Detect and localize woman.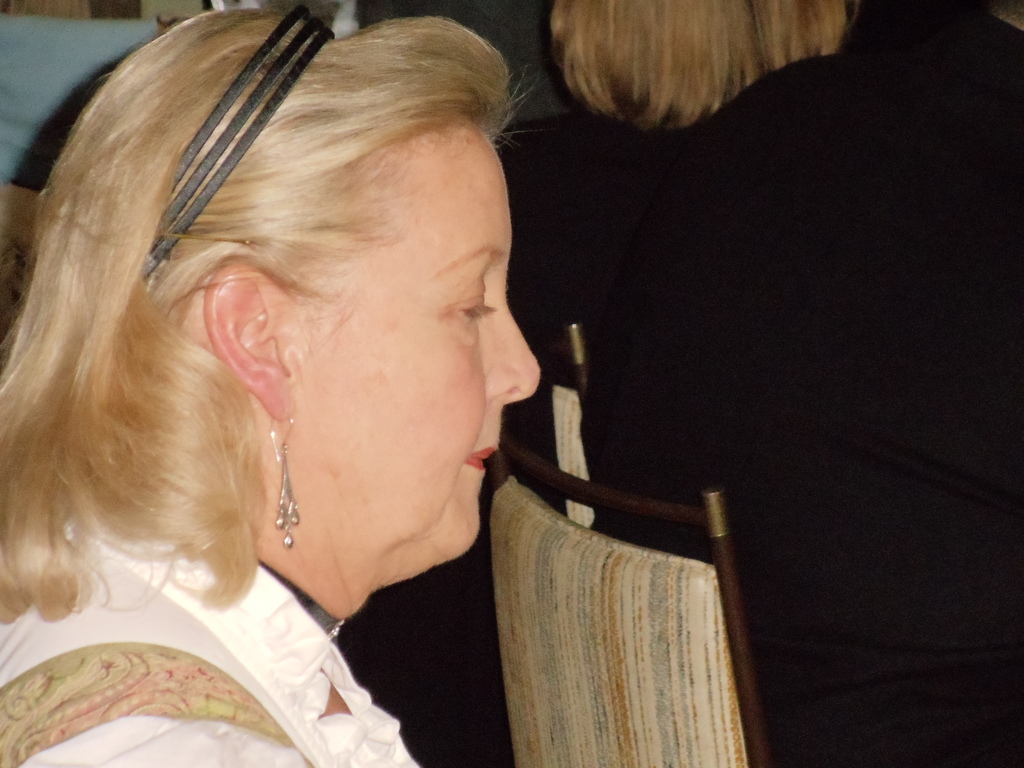
Localized at x1=0 y1=0 x2=545 y2=767.
